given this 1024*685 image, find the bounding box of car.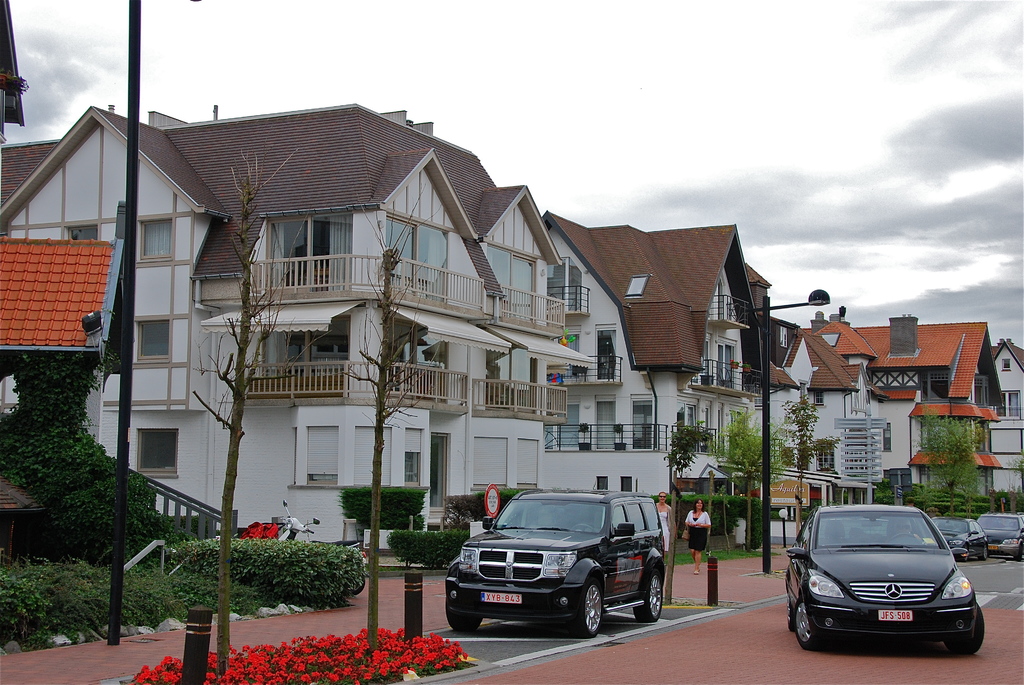
x1=977 y1=513 x2=1023 y2=563.
